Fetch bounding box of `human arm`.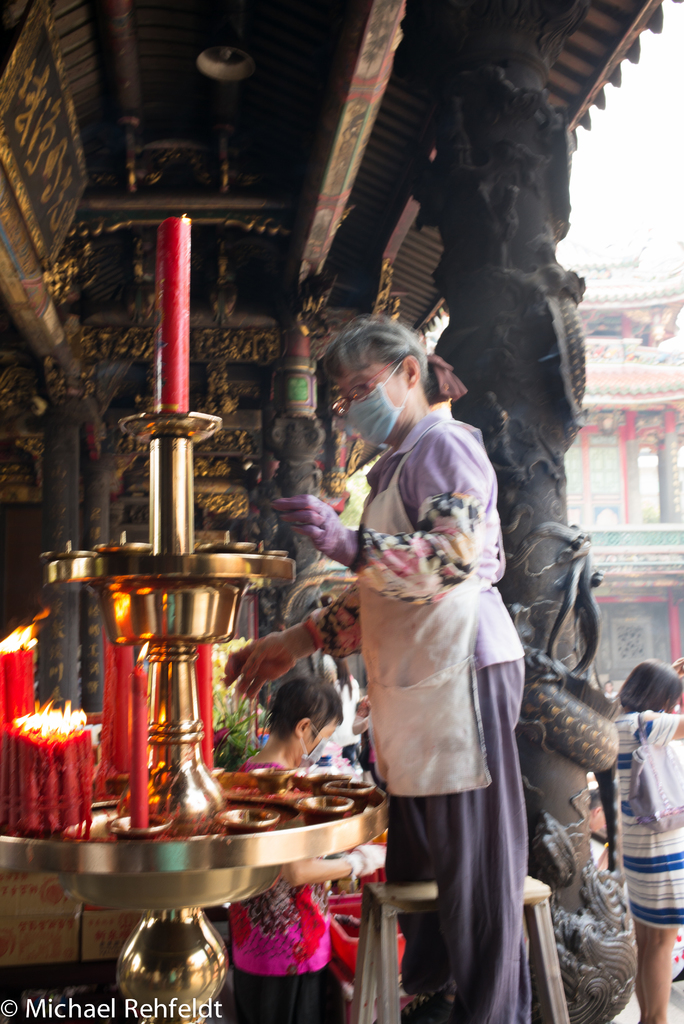
Bbox: x1=223 y1=580 x2=351 y2=717.
